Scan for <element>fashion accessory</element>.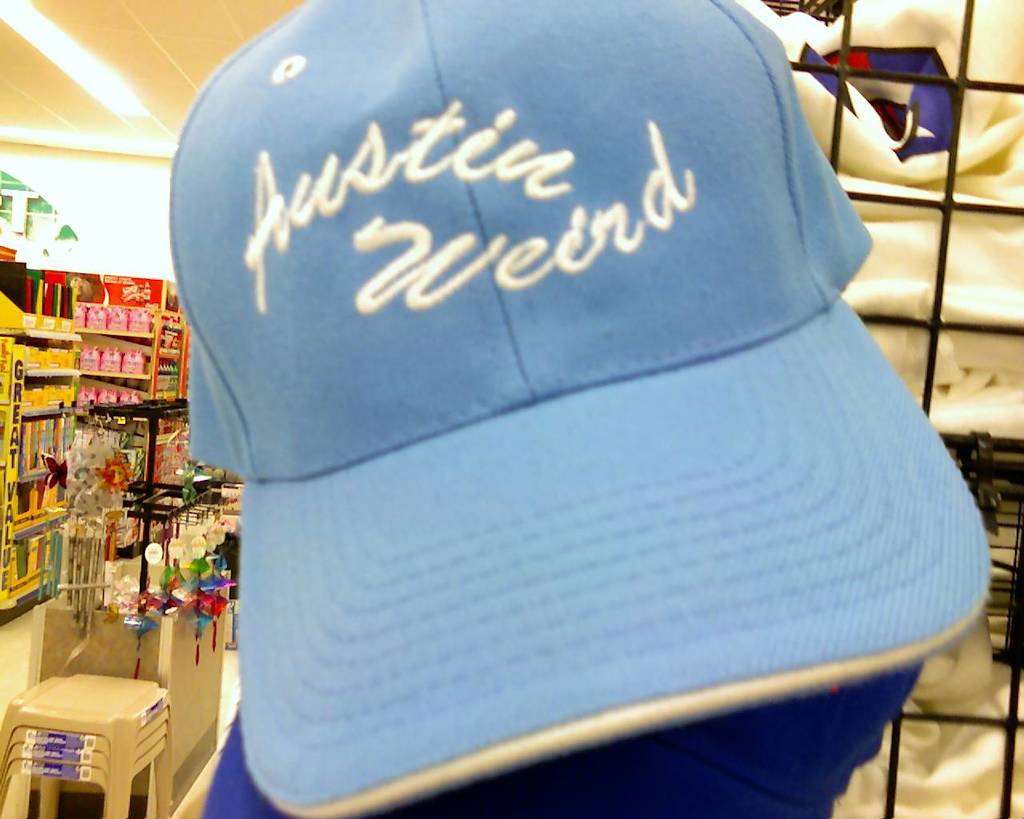
Scan result: (166, 0, 994, 818).
